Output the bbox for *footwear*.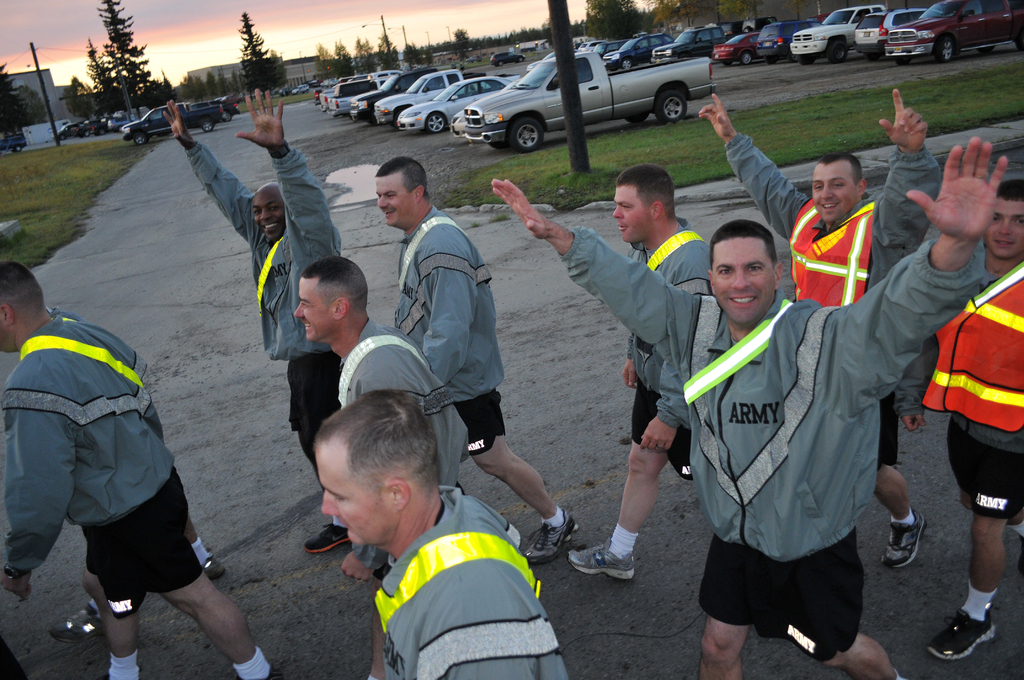
box(570, 539, 636, 581).
